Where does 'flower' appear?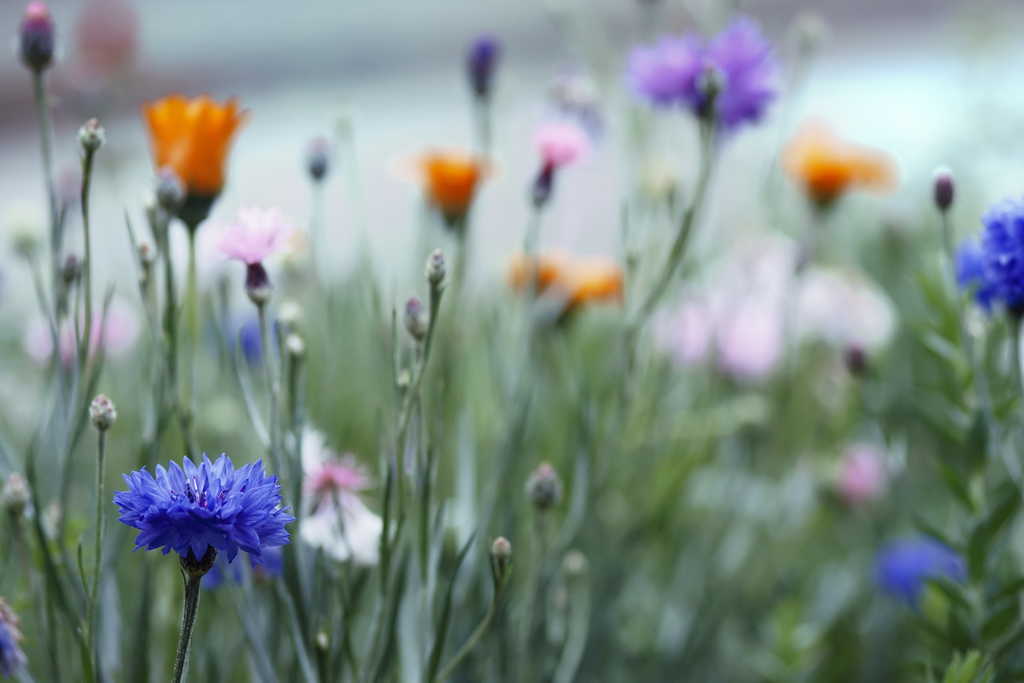
Appears at box(505, 245, 628, 335).
